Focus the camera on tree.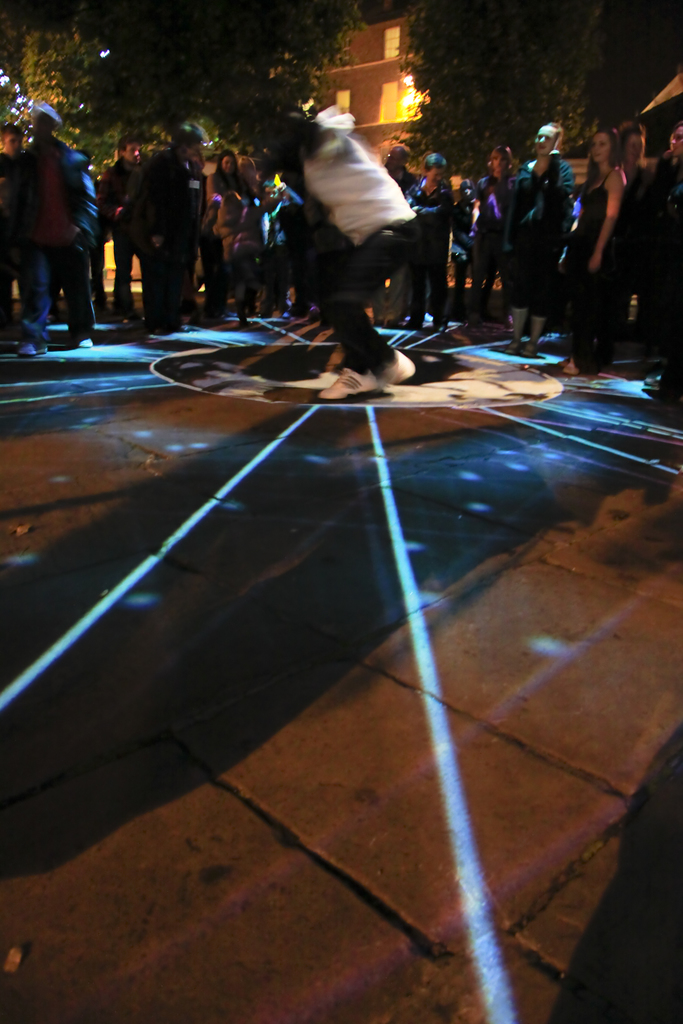
Focus region: 0 0 363 184.
